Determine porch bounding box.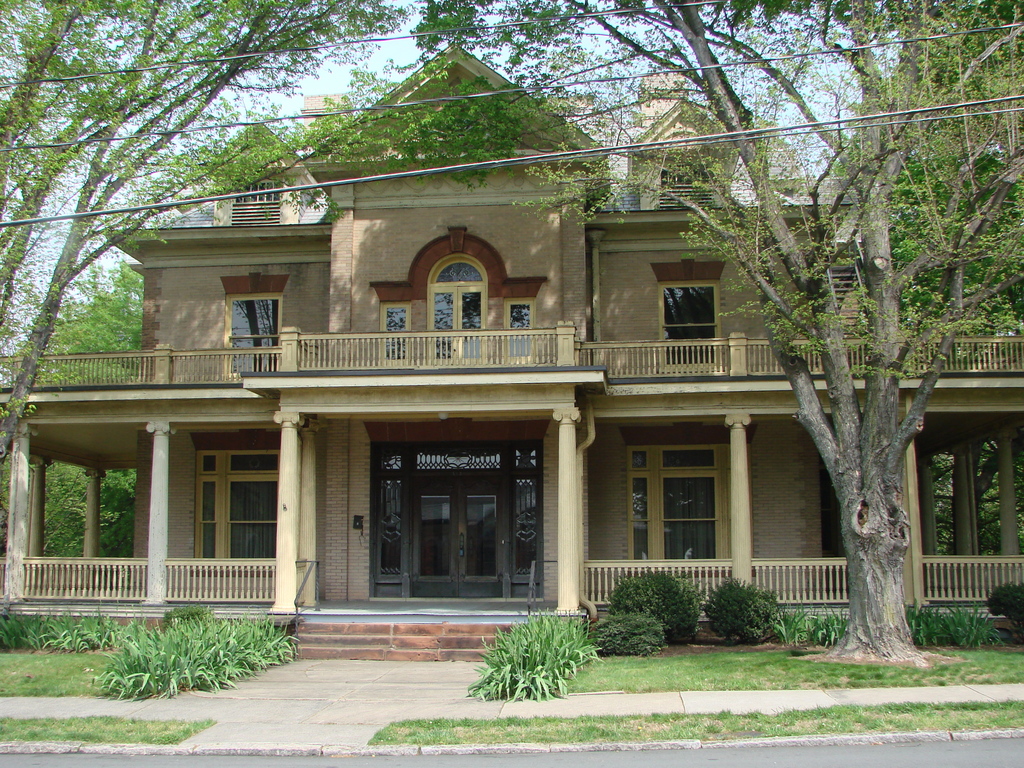
Determined: select_region(2, 547, 1023, 619).
